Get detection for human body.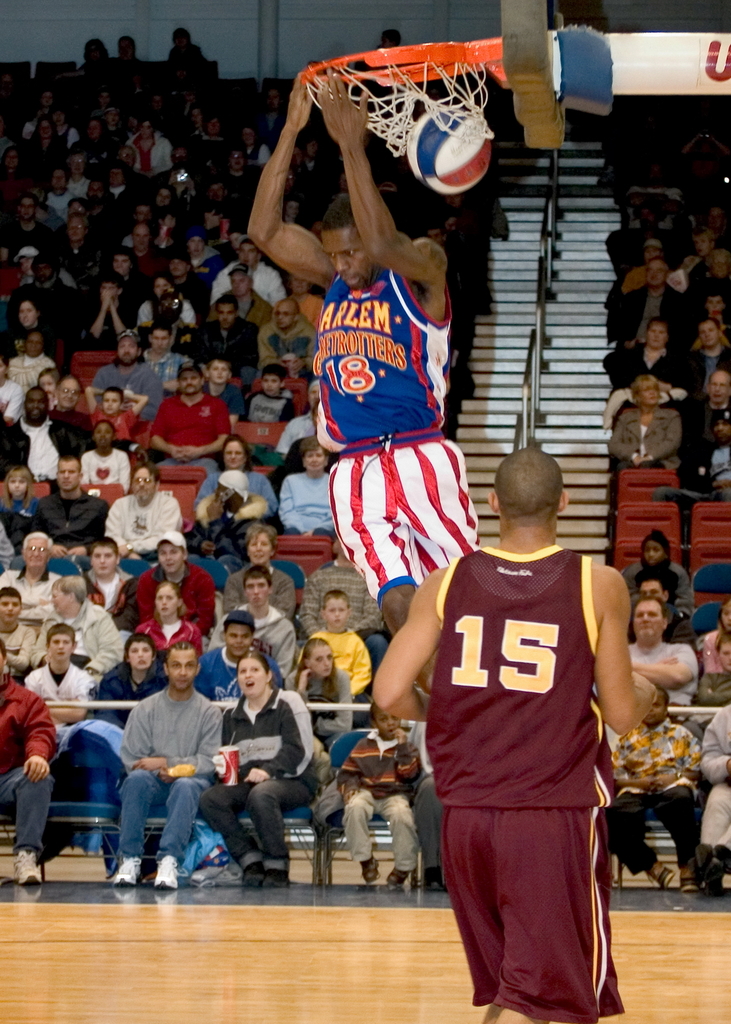
Detection: 45:573:122:682.
